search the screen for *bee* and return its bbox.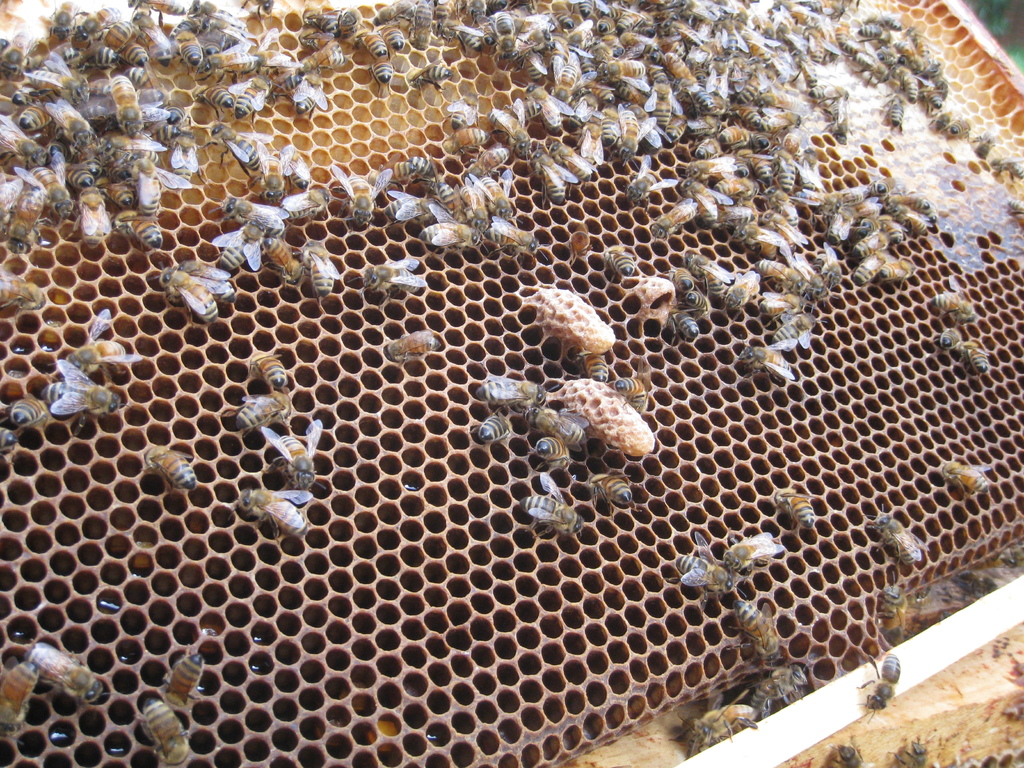
Found: x1=839 y1=235 x2=886 y2=262.
